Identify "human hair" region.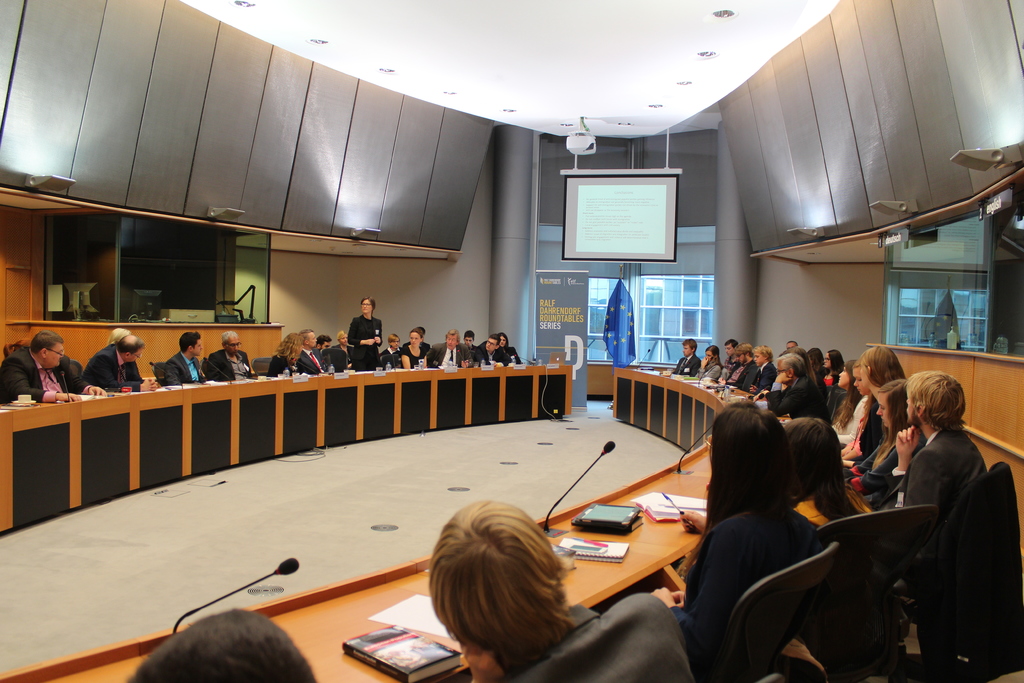
Region: l=465, t=329, r=474, b=342.
